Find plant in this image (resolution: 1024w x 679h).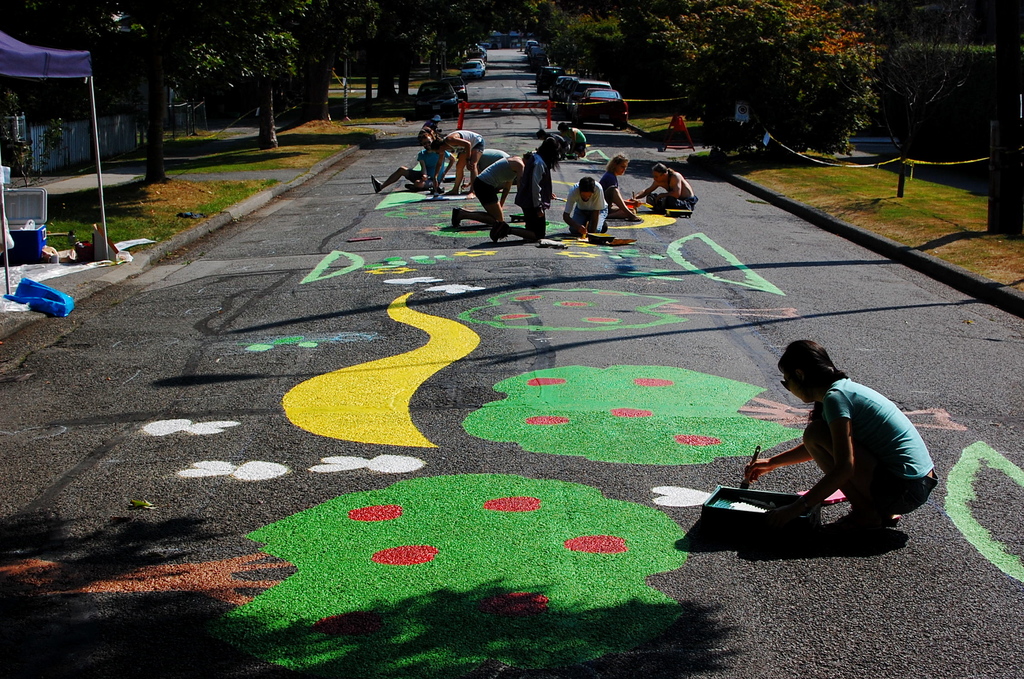
{"left": 659, "top": 115, "right": 1023, "bottom": 308}.
